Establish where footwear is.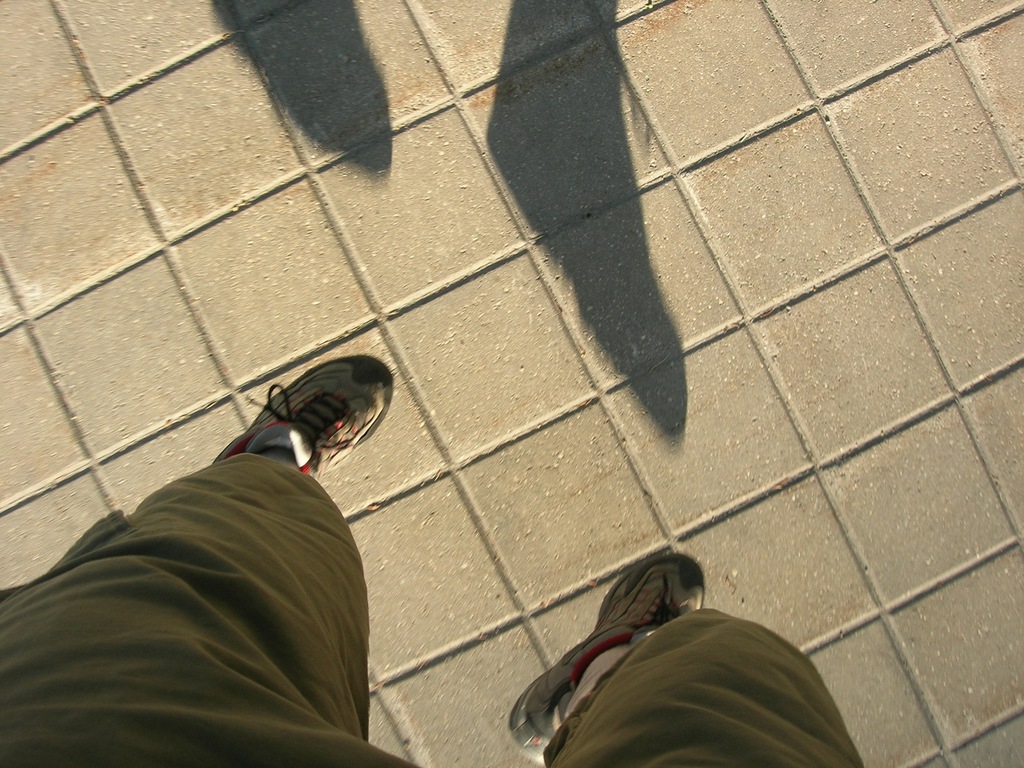
Established at BBox(212, 352, 413, 484).
